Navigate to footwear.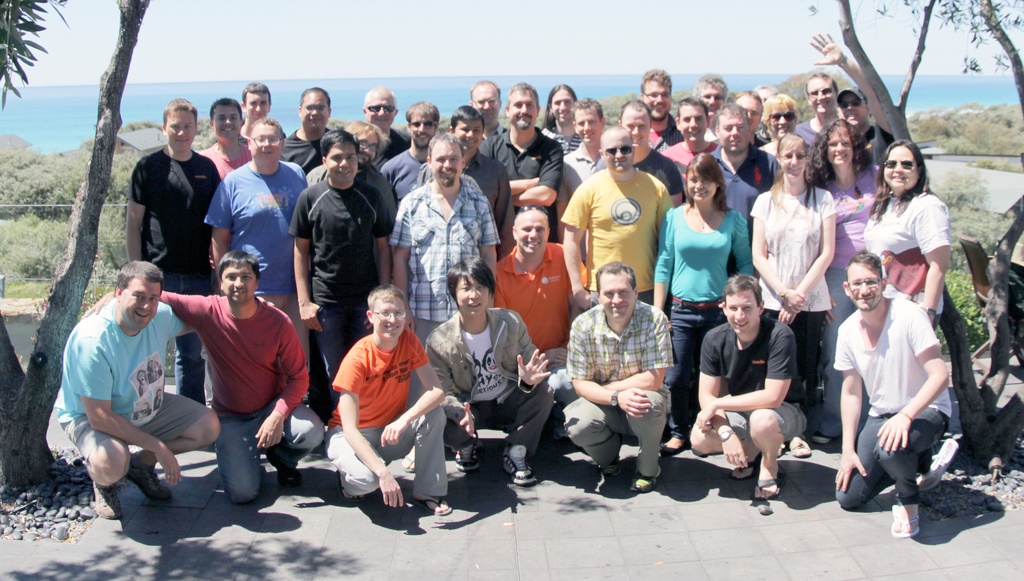
Navigation target: bbox=(454, 440, 479, 473).
